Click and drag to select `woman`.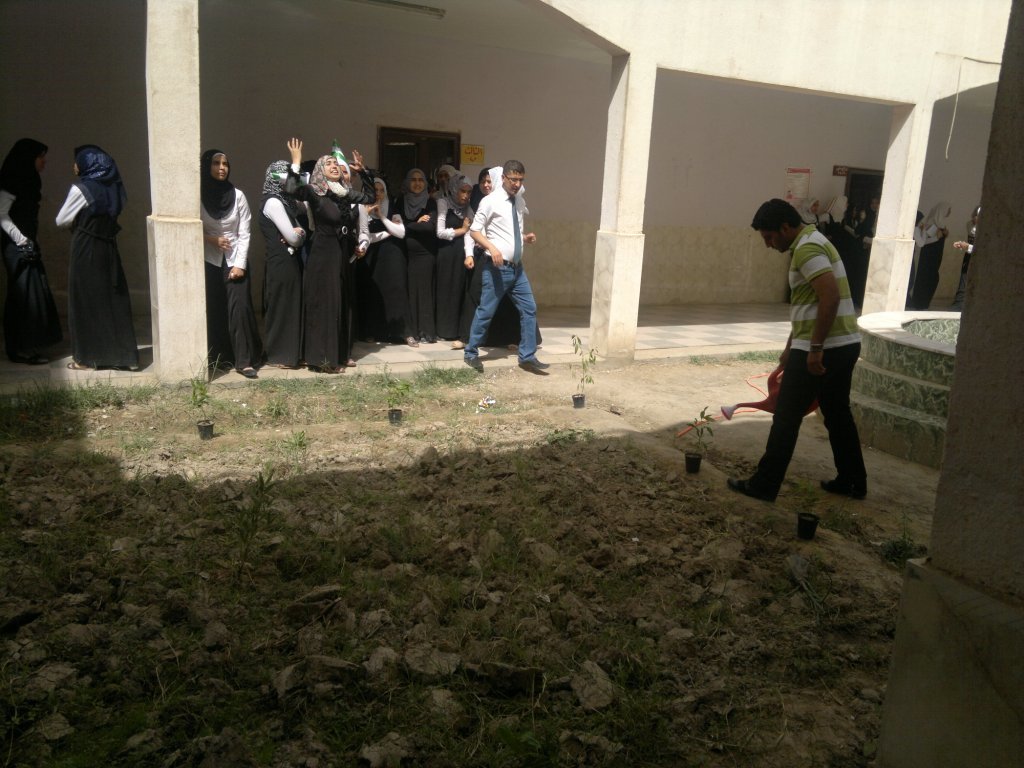
Selection: box=[0, 136, 63, 368].
